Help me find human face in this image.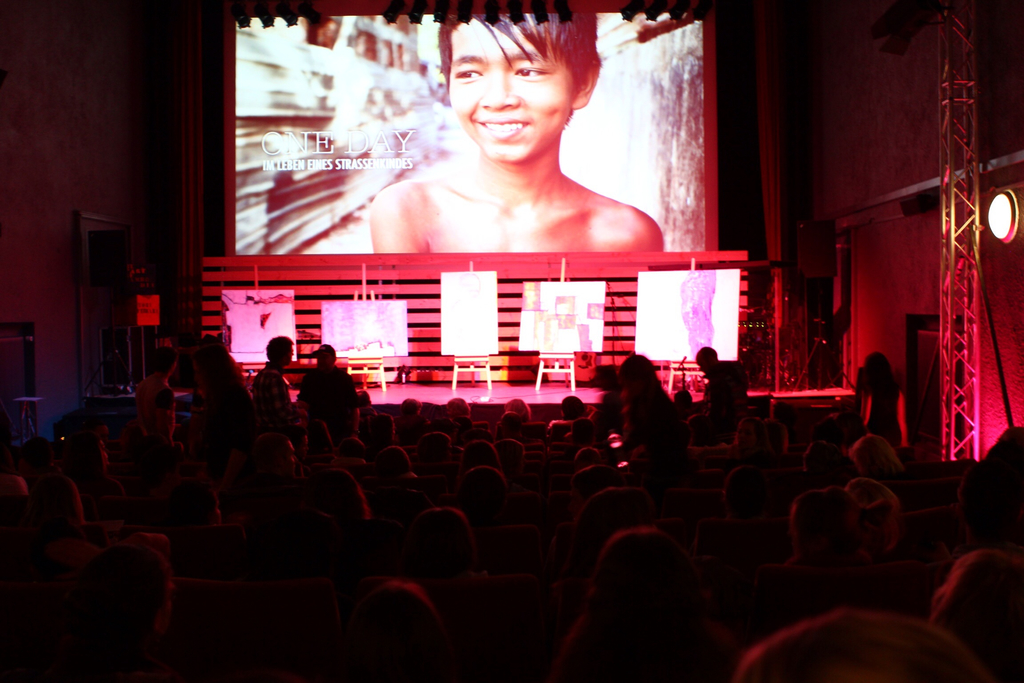
Found it: [449,18,575,160].
